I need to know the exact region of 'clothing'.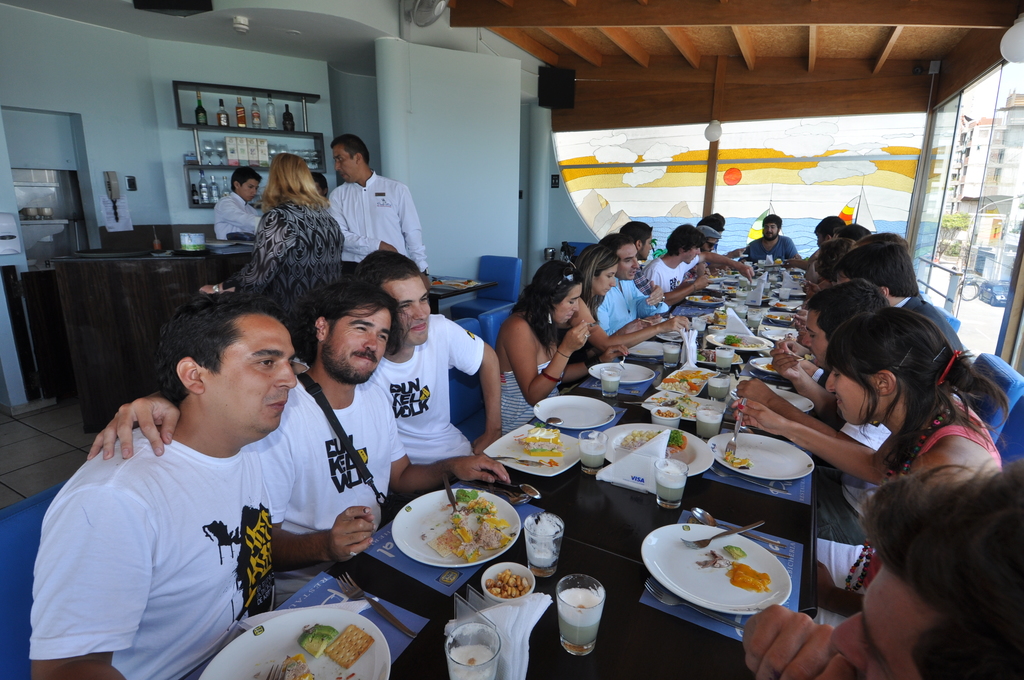
Region: pyautogui.locateOnScreen(750, 232, 795, 261).
